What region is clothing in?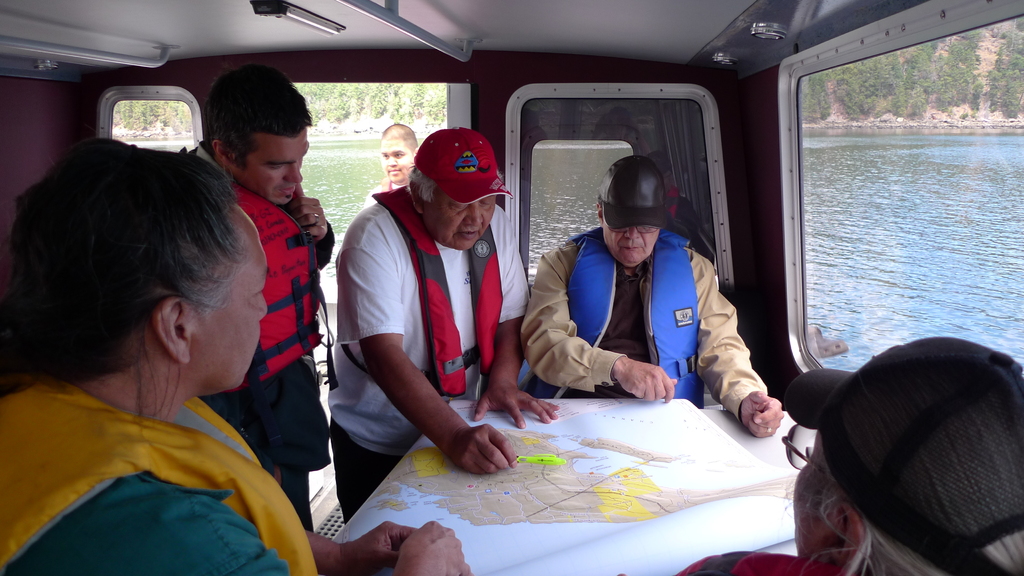
(0, 378, 321, 575).
